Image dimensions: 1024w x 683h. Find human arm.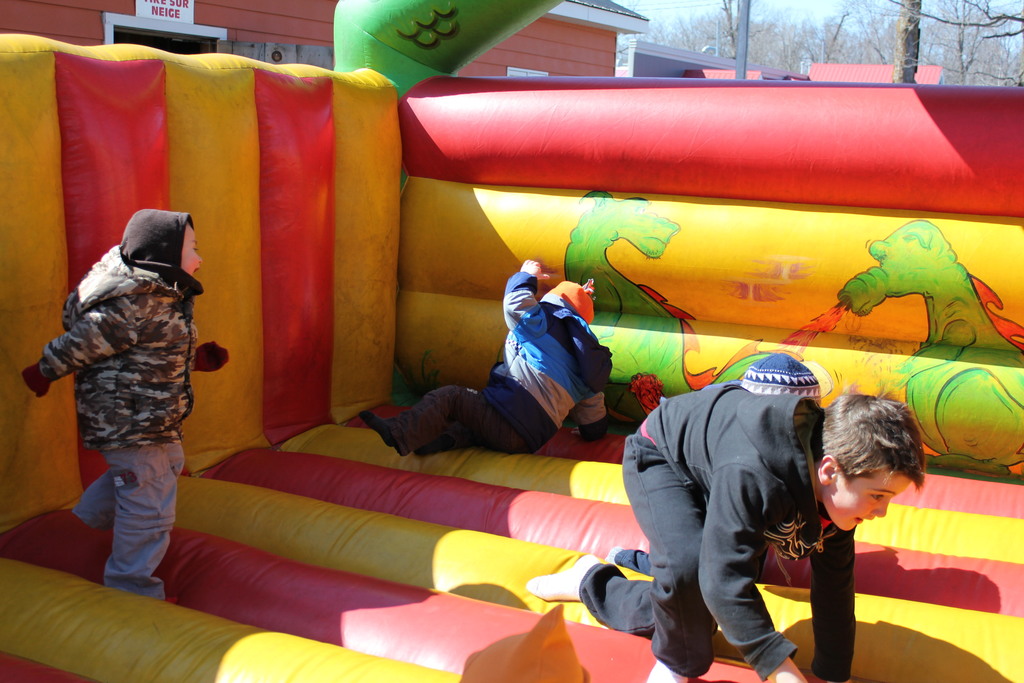
locate(10, 298, 136, 386).
